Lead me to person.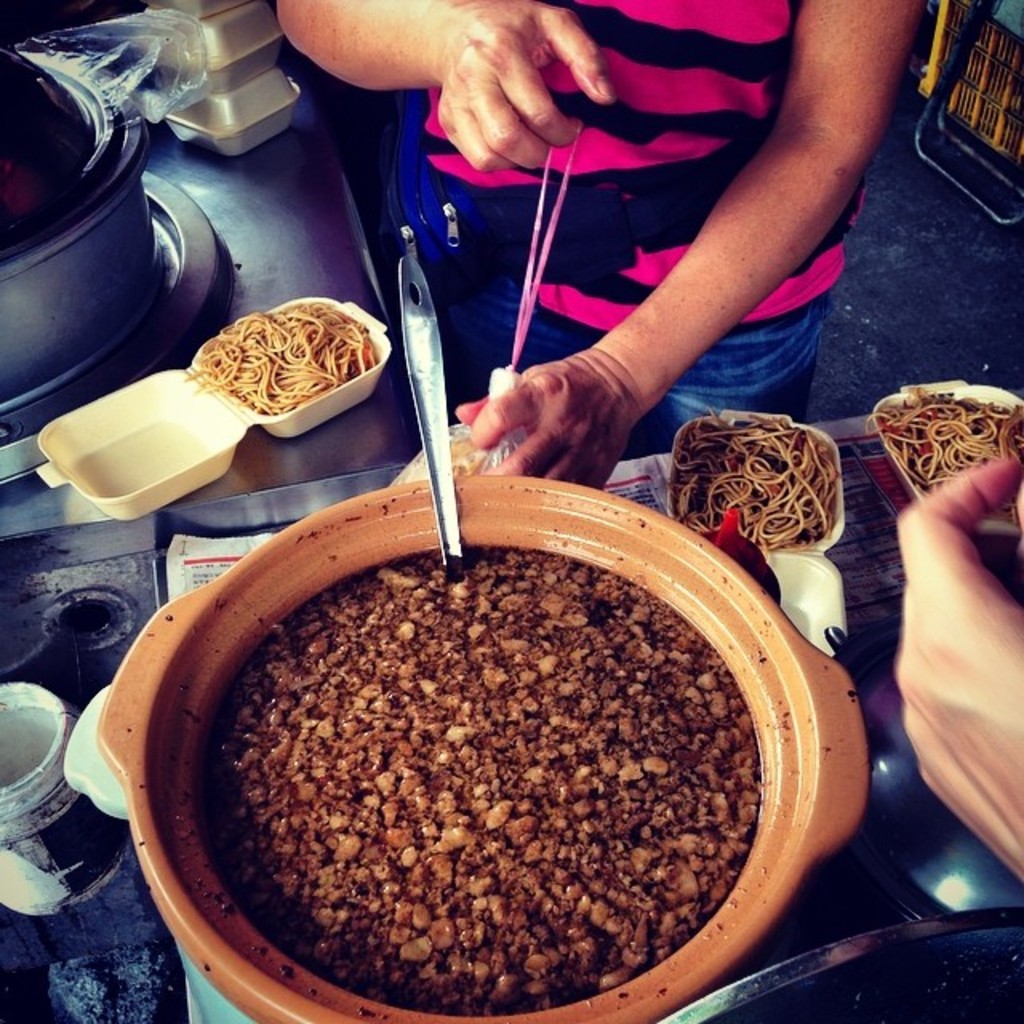
Lead to Rect(890, 453, 1022, 883).
